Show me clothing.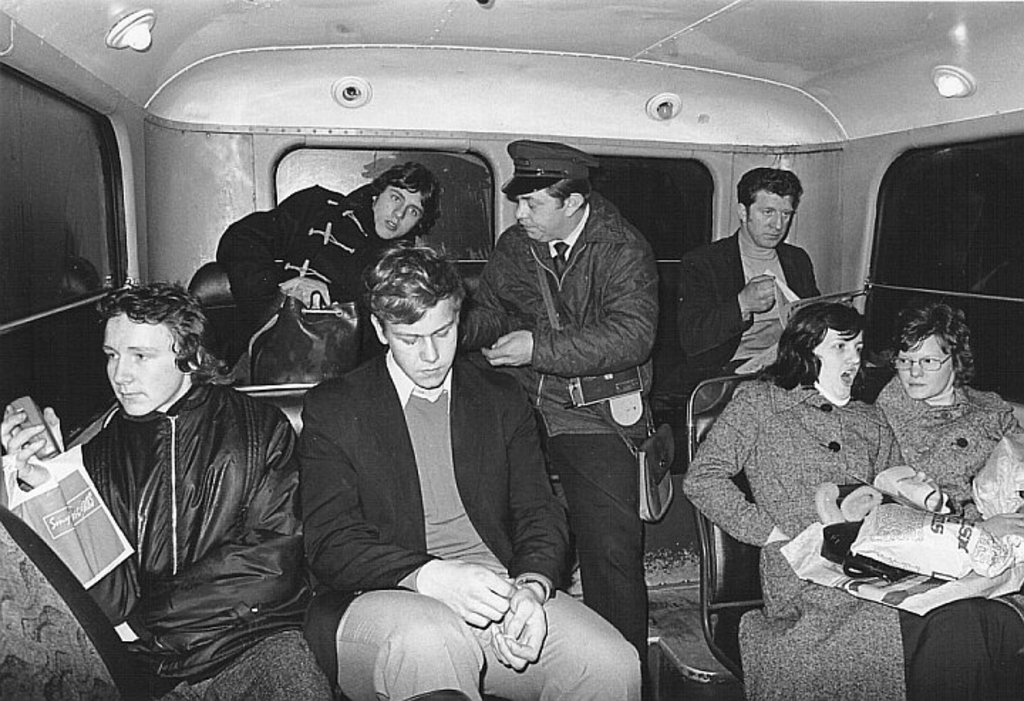
clothing is here: rect(633, 232, 832, 651).
